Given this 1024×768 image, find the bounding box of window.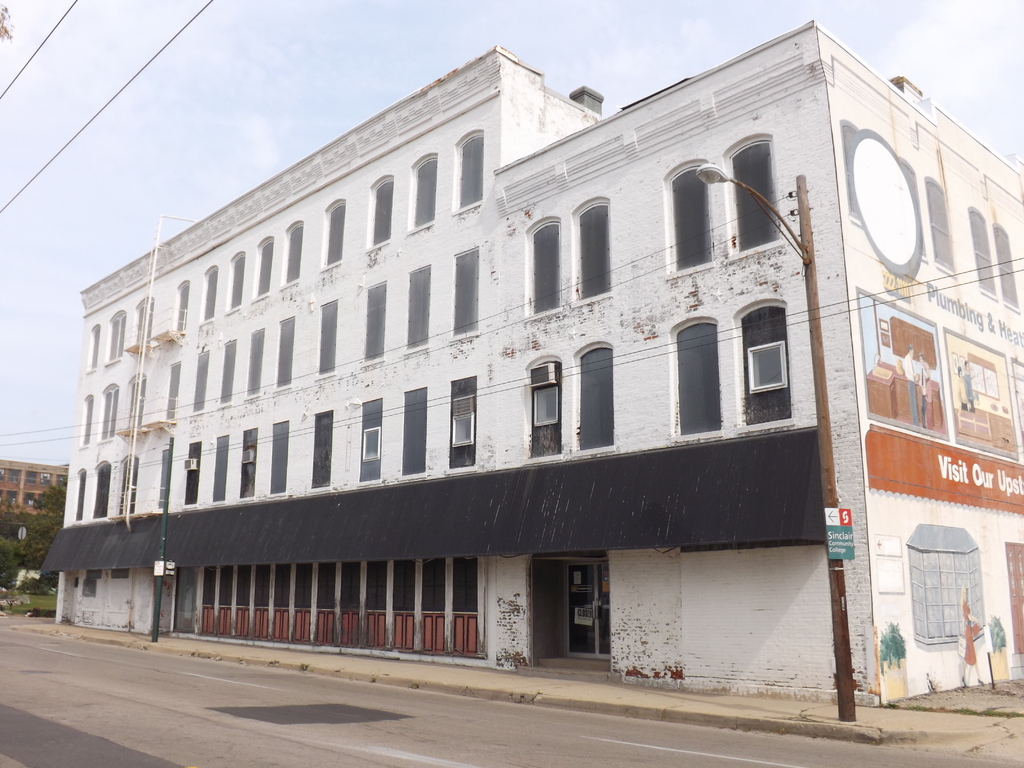
x1=730, y1=142, x2=778, y2=257.
